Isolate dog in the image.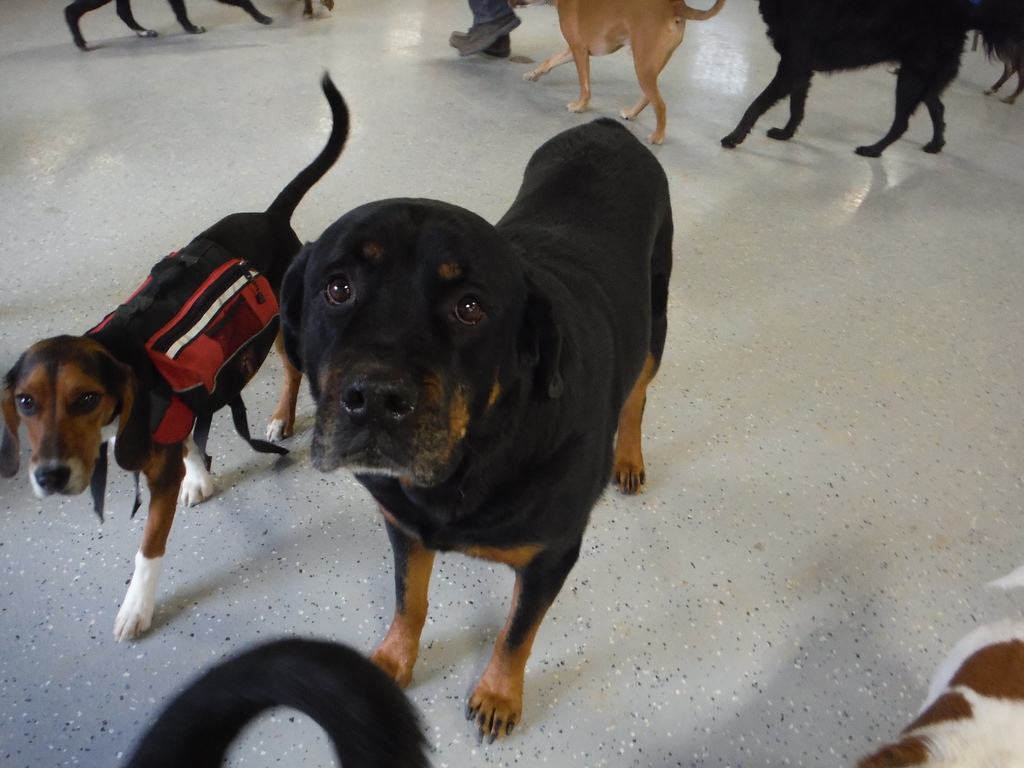
Isolated region: bbox=[509, 0, 726, 141].
